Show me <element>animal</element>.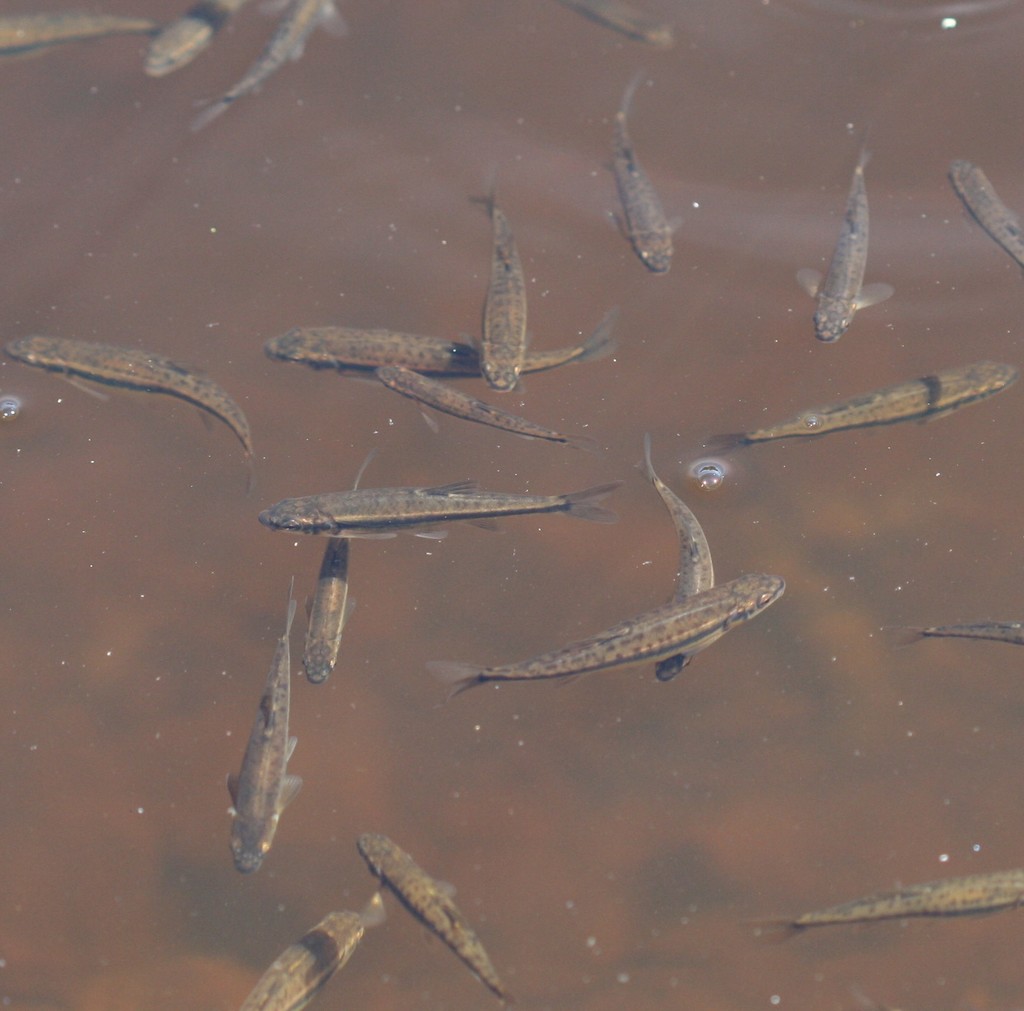
<element>animal</element> is here: region(646, 431, 723, 682).
